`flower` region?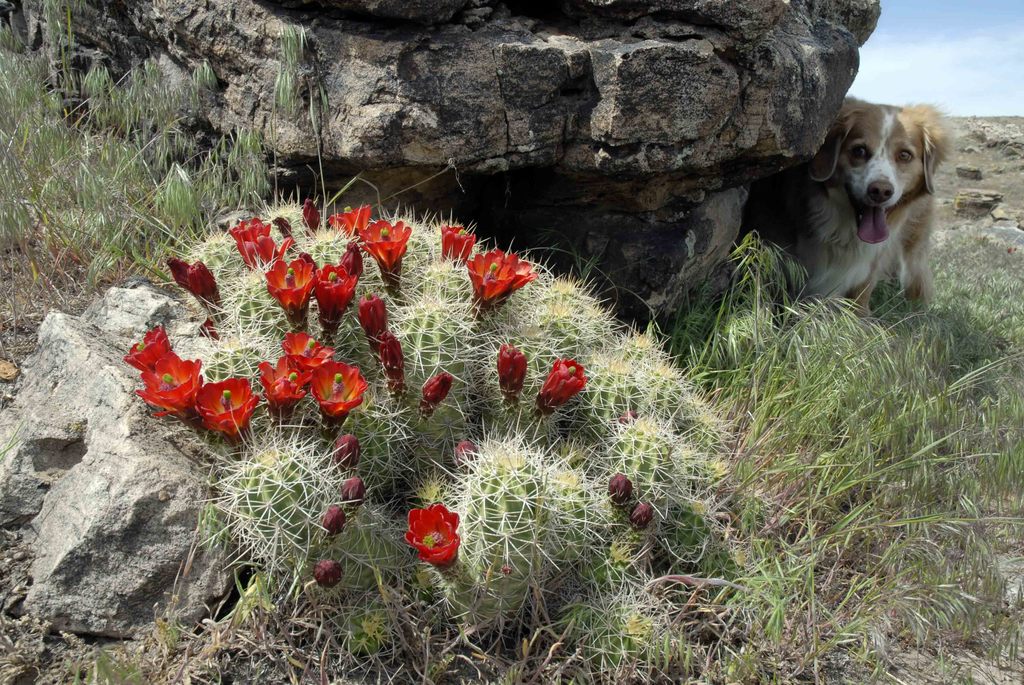
(244,232,295,267)
